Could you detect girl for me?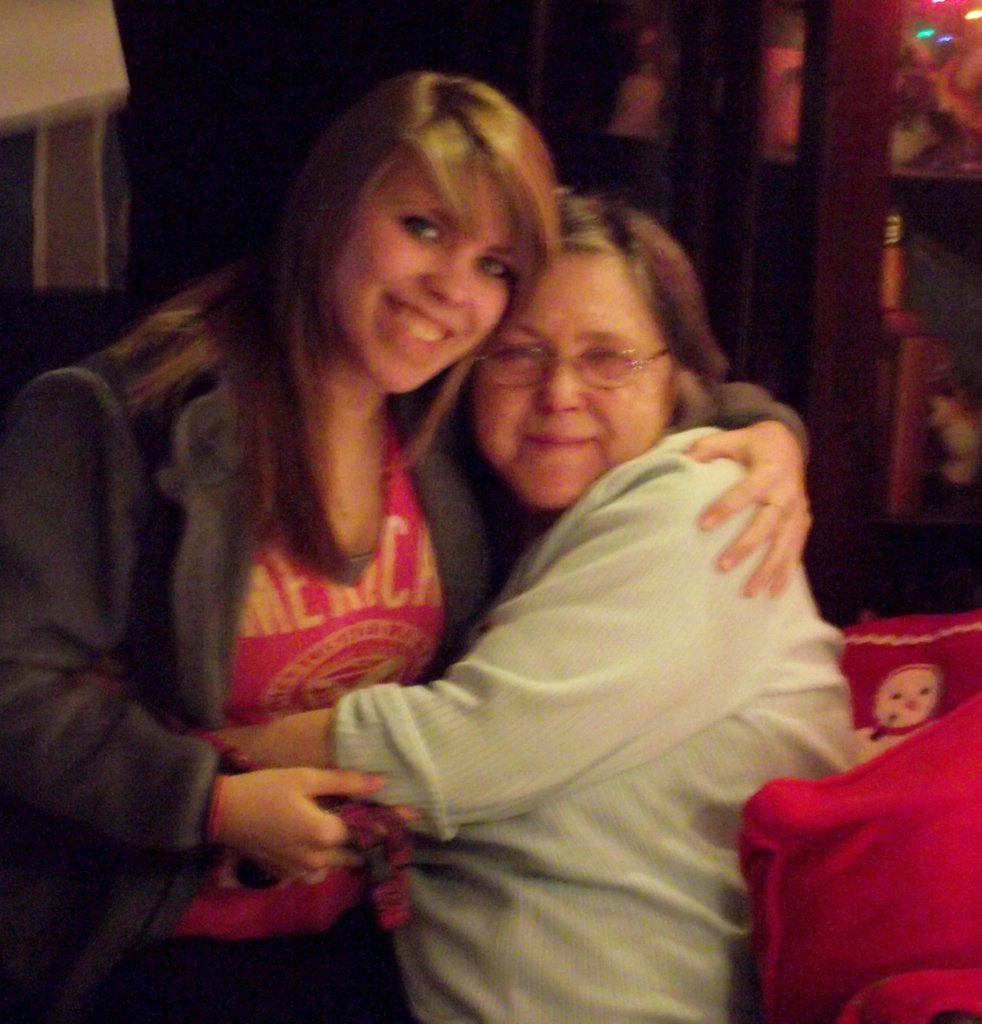
Detection result: (left=14, top=73, right=533, bottom=1023).
